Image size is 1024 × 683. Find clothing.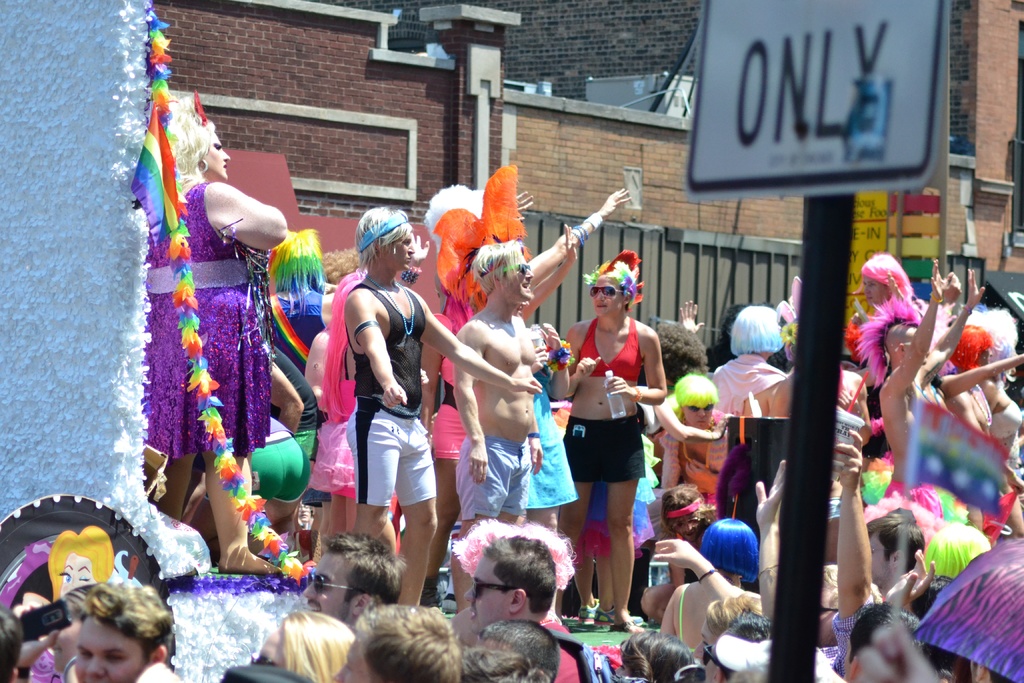
241, 432, 312, 503.
